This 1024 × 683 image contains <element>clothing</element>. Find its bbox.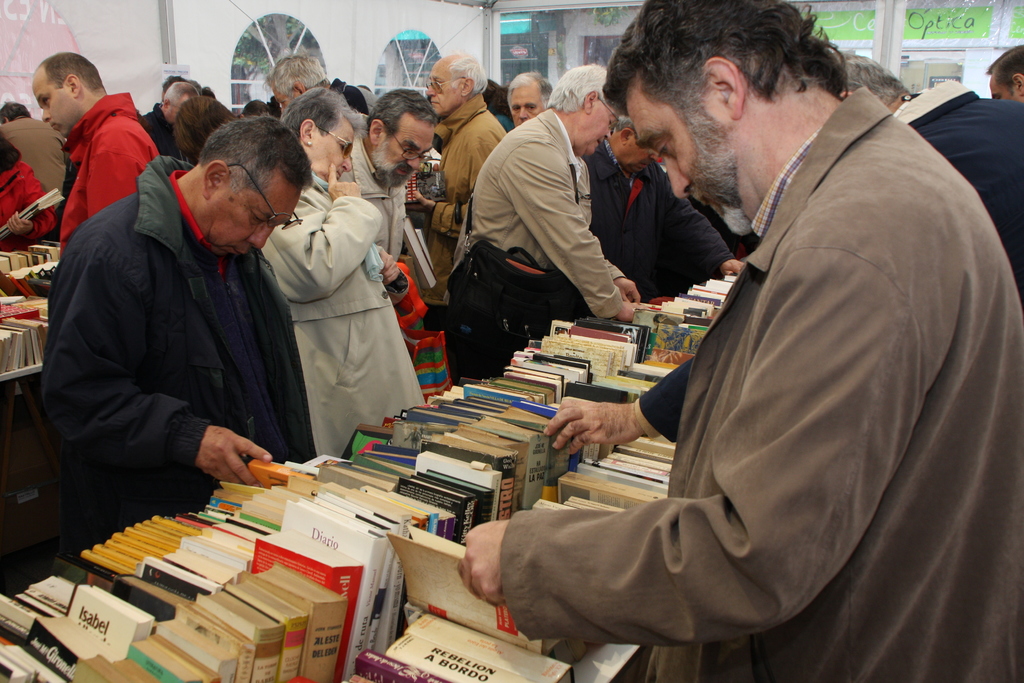
<region>596, 156, 712, 300</region>.
